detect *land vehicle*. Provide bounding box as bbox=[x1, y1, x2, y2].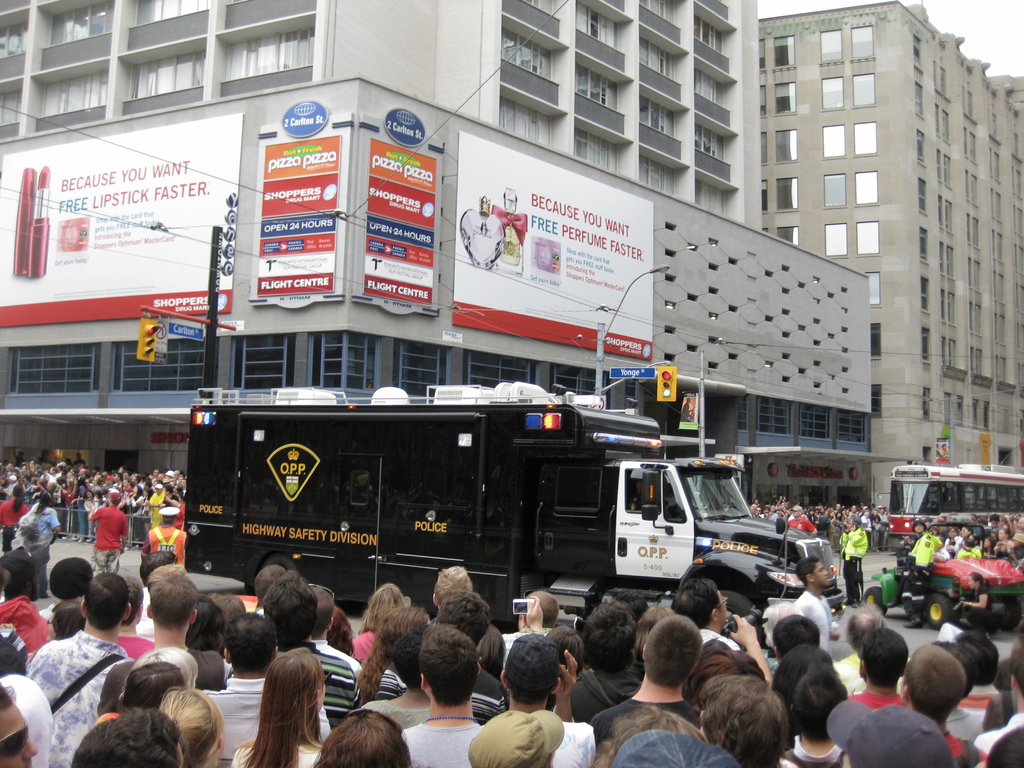
bbox=[888, 463, 1023, 546].
